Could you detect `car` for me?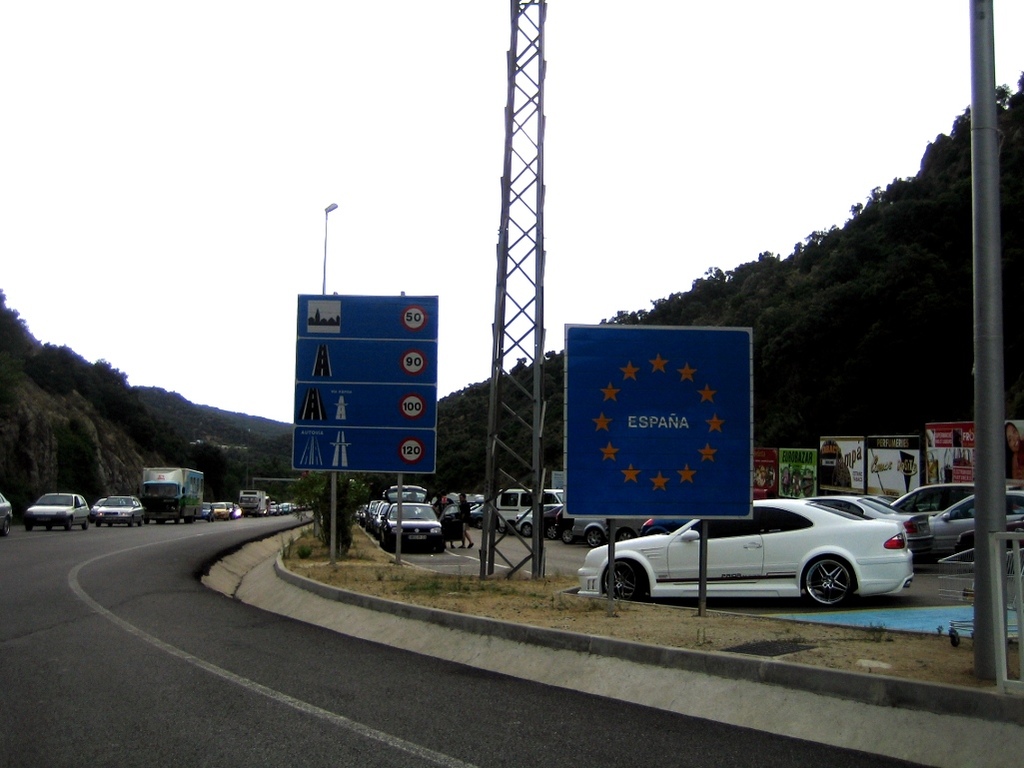
Detection result: bbox=[591, 509, 927, 612].
